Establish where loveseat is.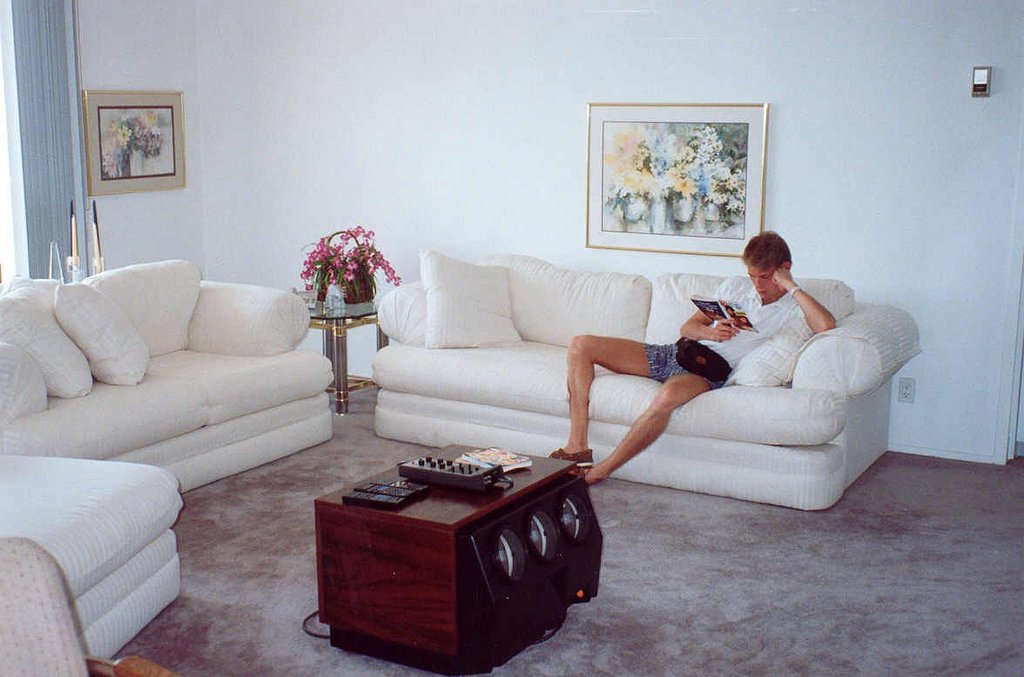
Established at <region>372, 244, 923, 512</region>.
